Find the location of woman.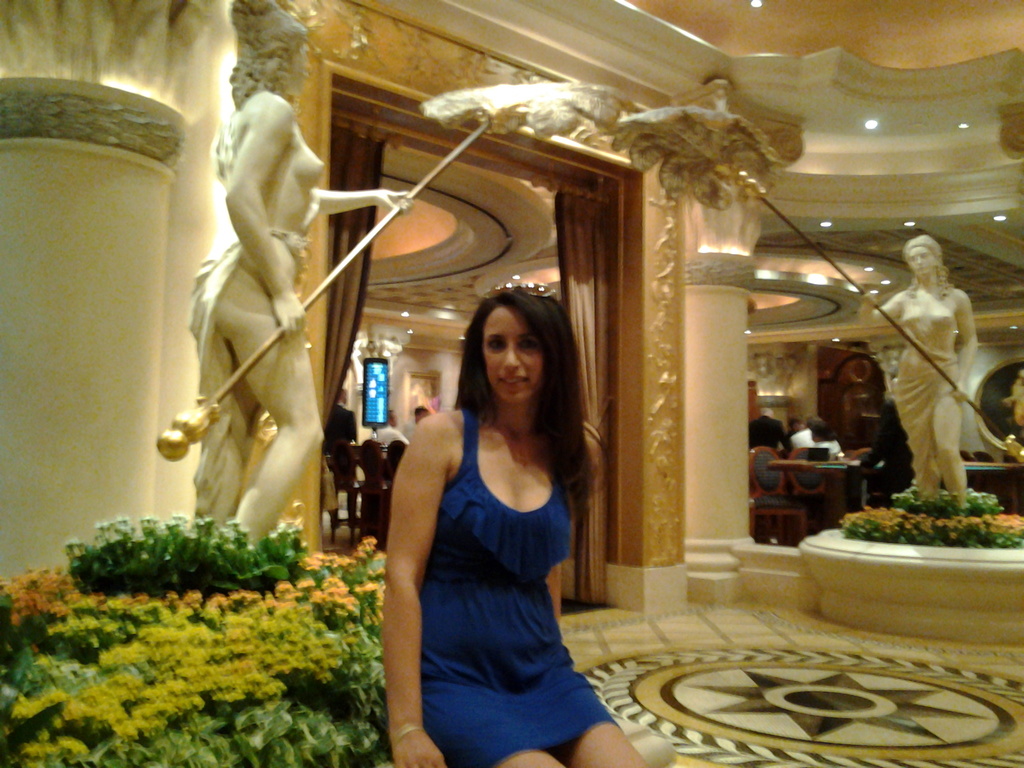
Location: <region>860, 234, 980, 506</region>.
